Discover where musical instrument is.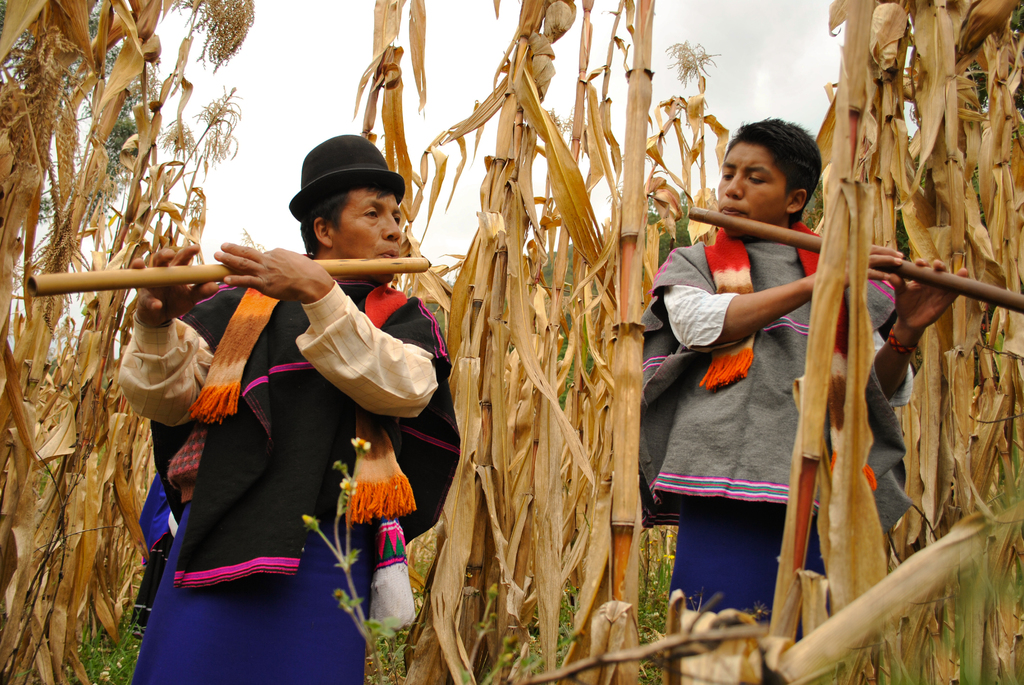
Discovered at left=24, top=253, right=431, bottom=303.
